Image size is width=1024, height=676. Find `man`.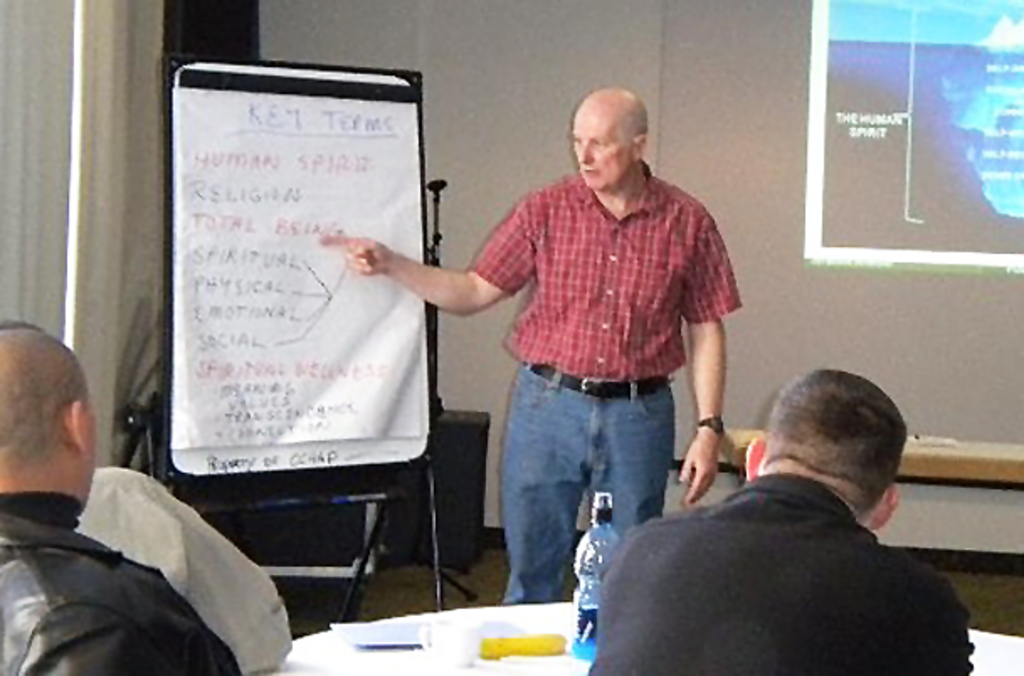
<bbox>0, 325, 244, 674</bbox>.
